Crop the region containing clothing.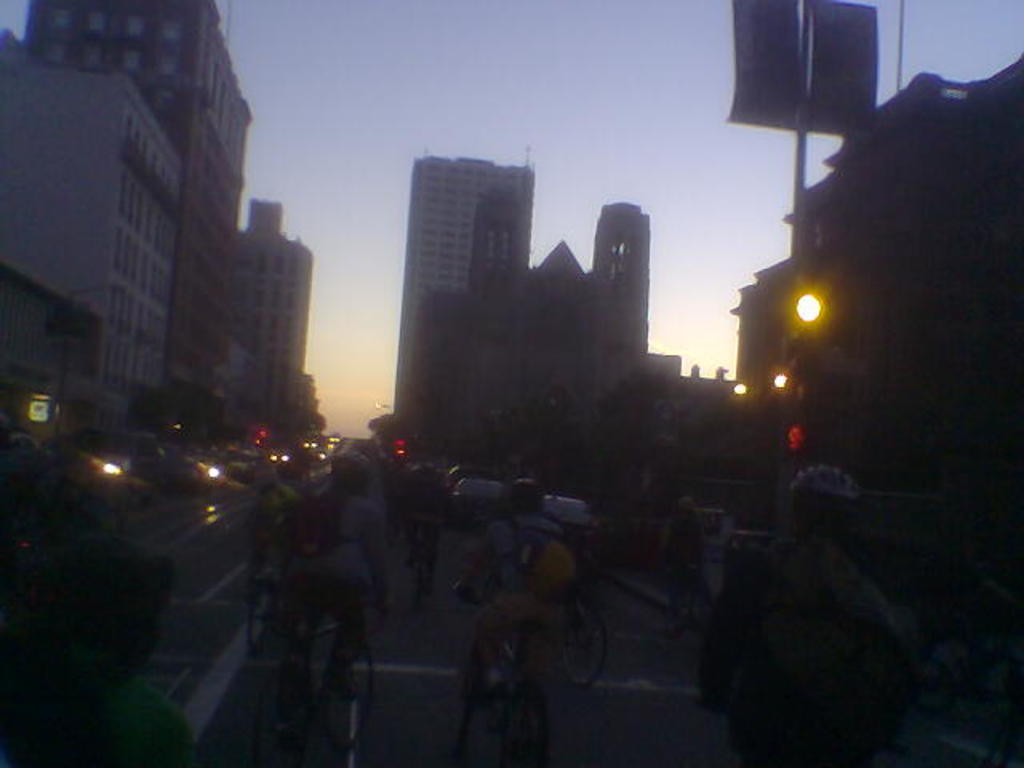
Crop region: bbox=[466, 510, 566, 698].
